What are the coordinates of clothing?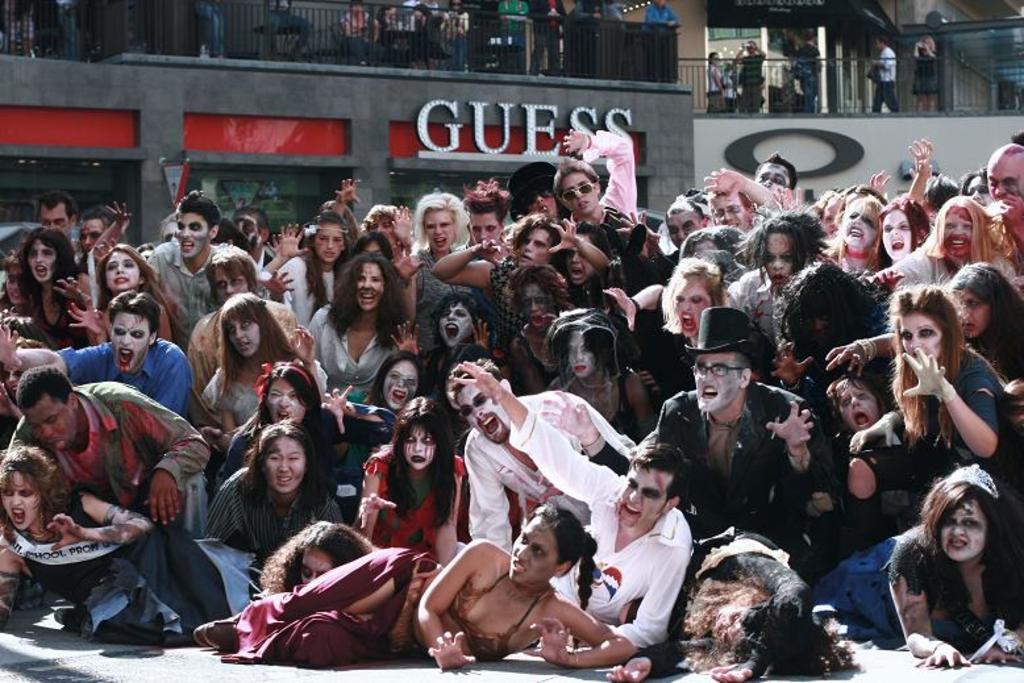
870:45:900:112.
